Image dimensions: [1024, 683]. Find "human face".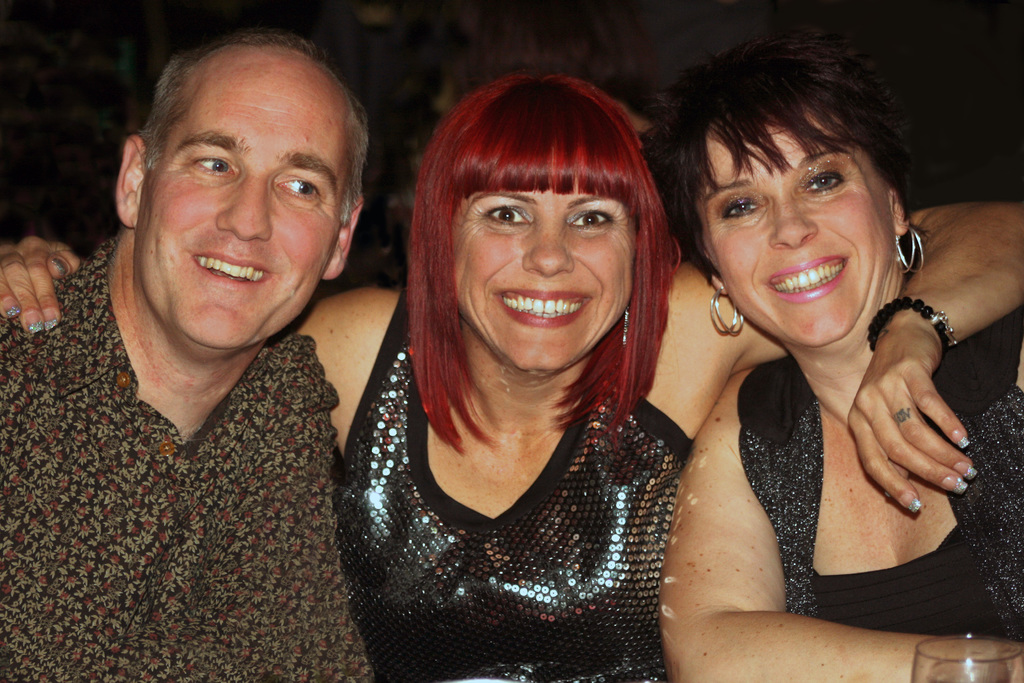
<box>145,74,354,343</box>.
